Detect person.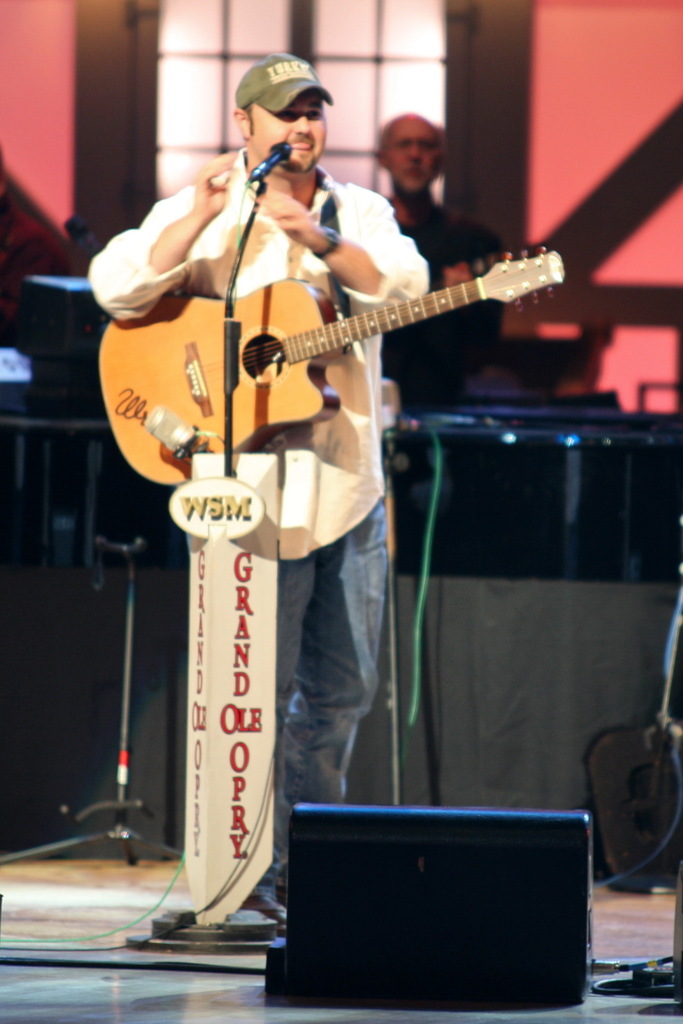
Detected at 360,104,486,281.
